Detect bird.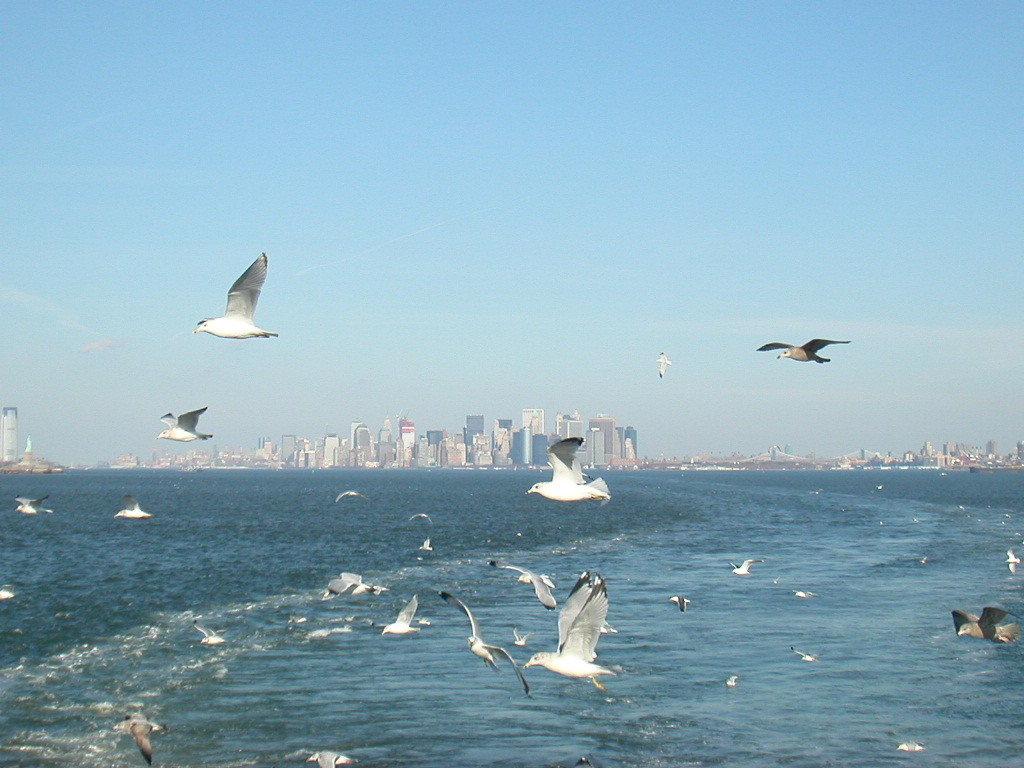
Detected at box(378, 588, 424, 637).
